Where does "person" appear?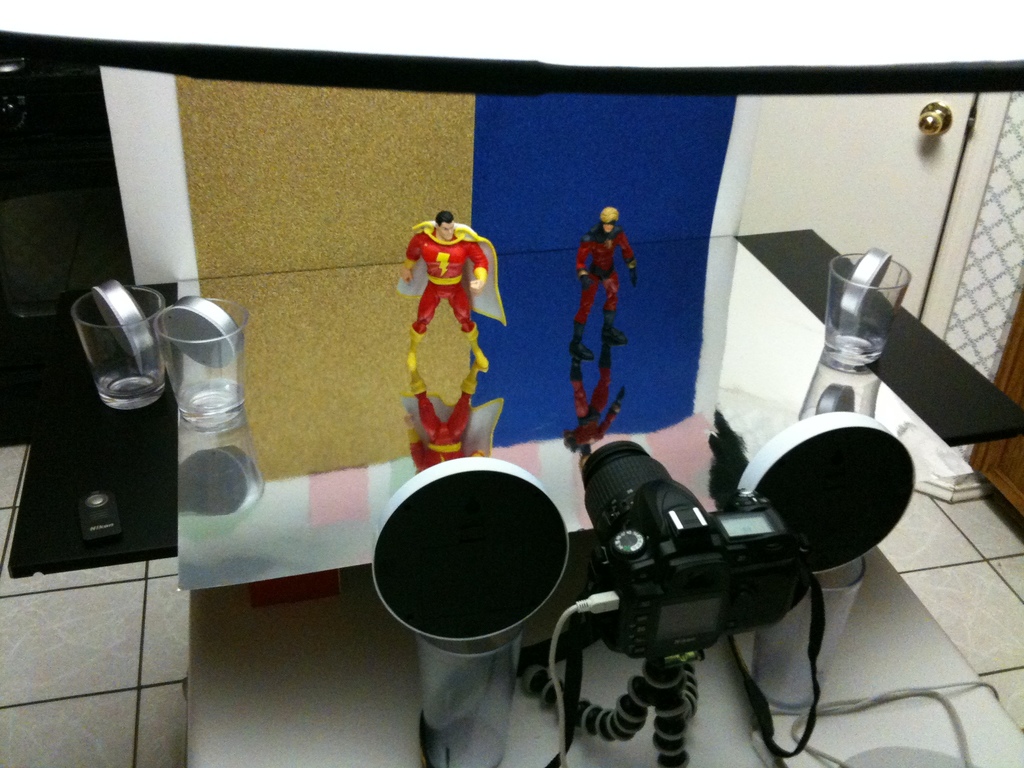
Appears at l=391, t=205, r=495, b=378.
